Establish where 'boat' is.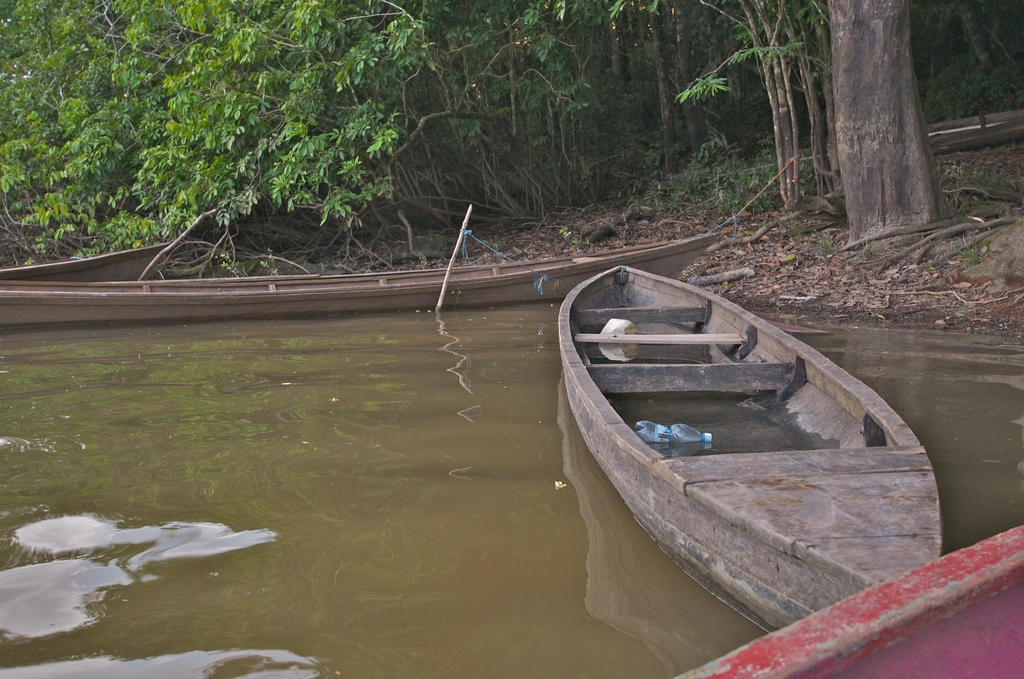
Established at x1=0 y1=224 x2=724 y2=327.
